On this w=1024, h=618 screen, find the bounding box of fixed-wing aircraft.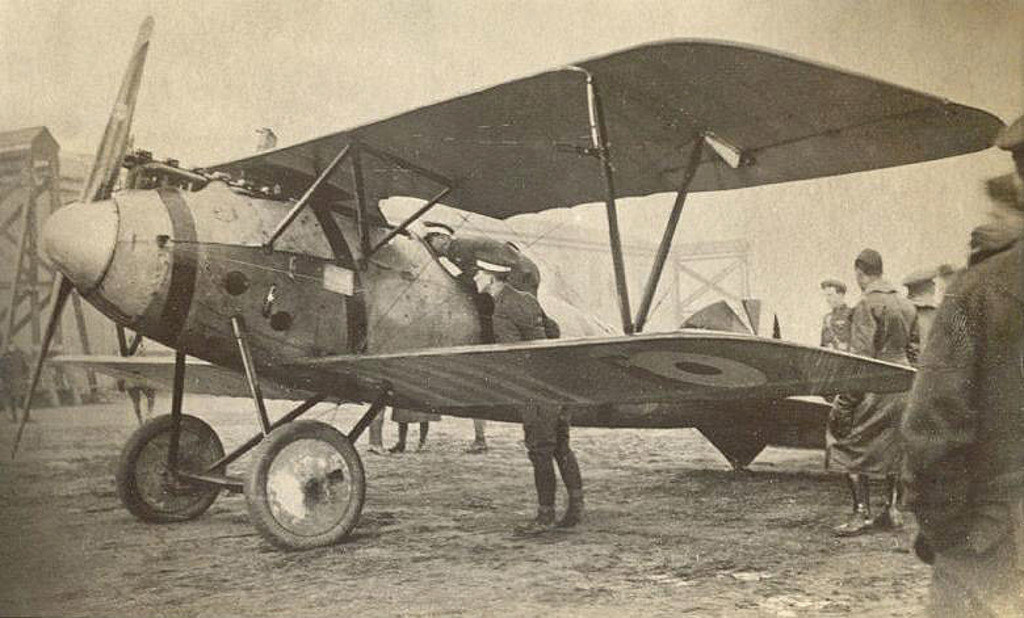
Bounding box: [13,13,1007,548].
